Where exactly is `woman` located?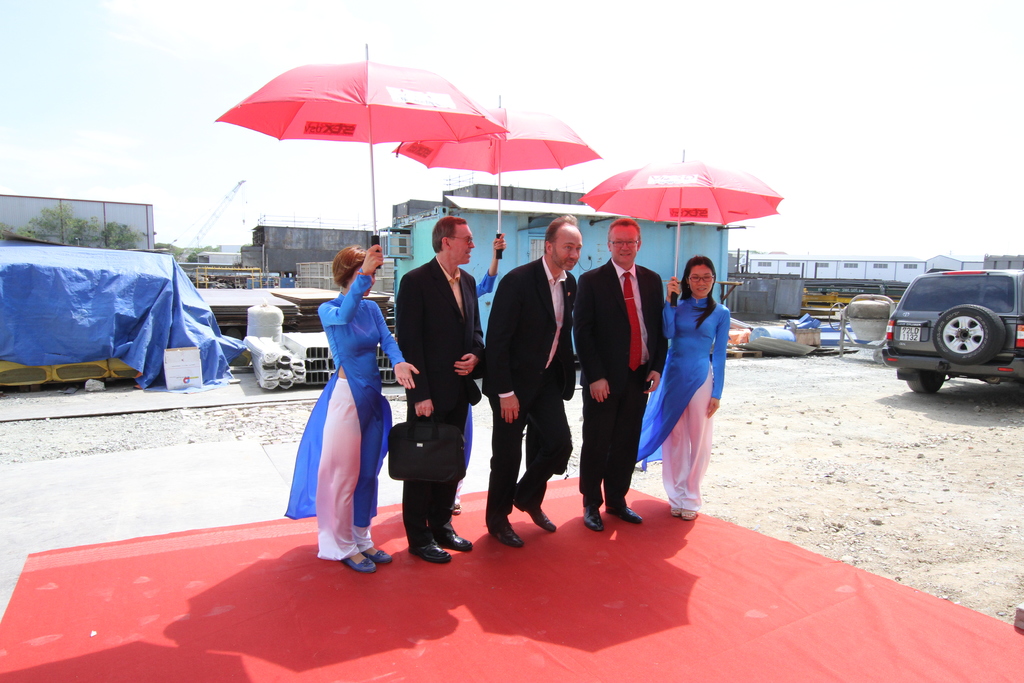
Its bounding box is {"x1": 286, "y1": 244, "x2": 421, "y2": 575}.
